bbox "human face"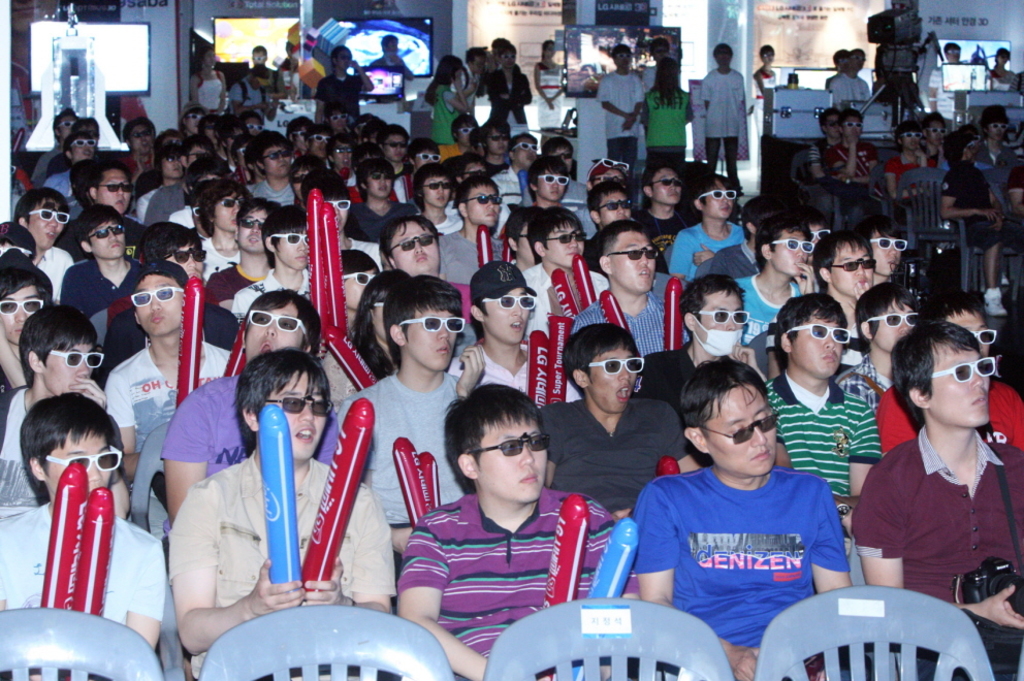
box=[96, 169, 131, 216]
